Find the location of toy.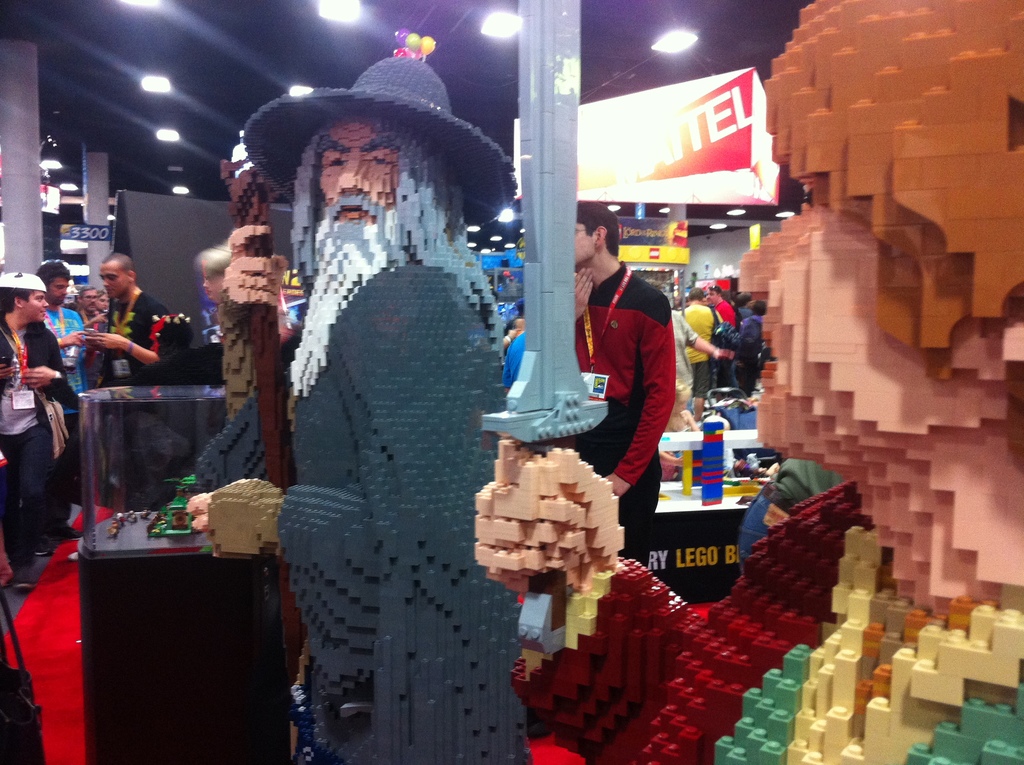
Location: (718, 464, 775, 506).
